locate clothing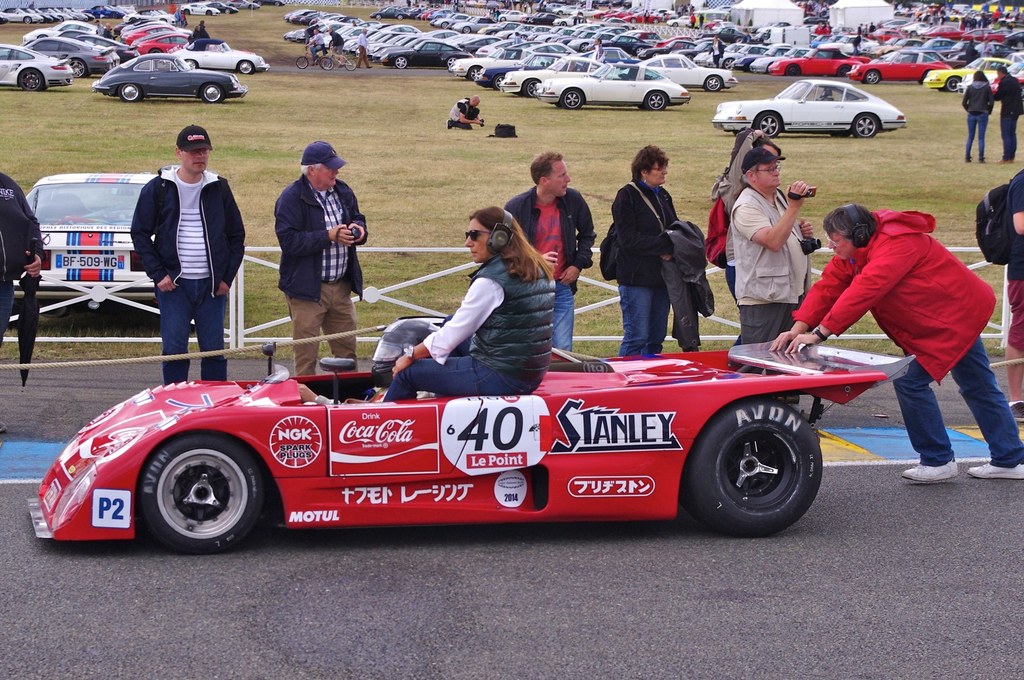
box(598, 178, 689, 347)
